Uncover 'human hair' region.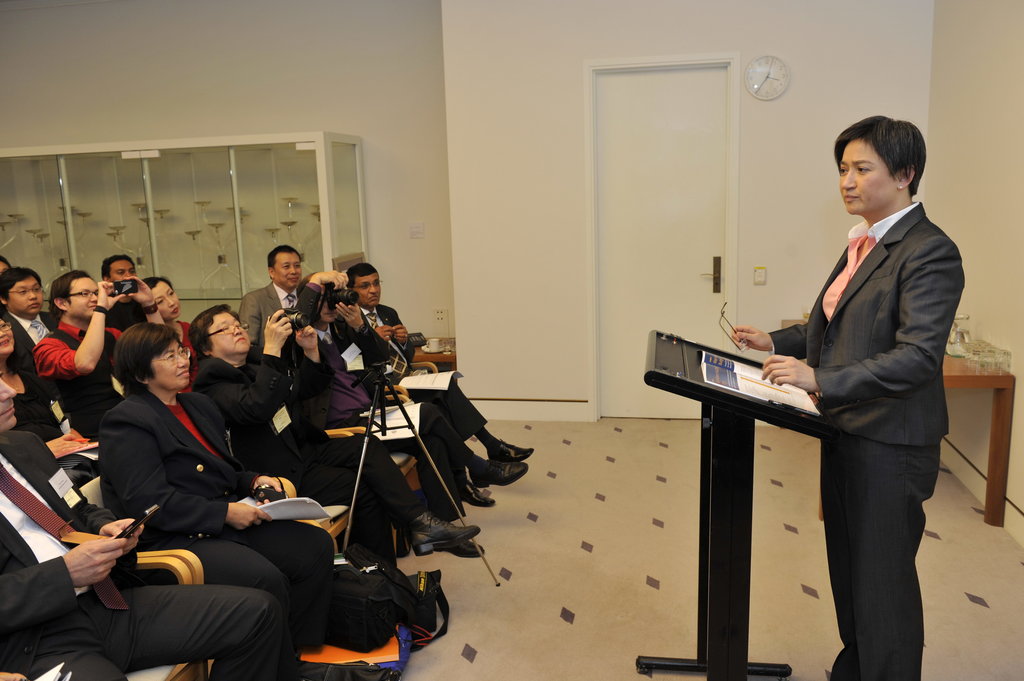
Uncovered: (345,261,378,287).
